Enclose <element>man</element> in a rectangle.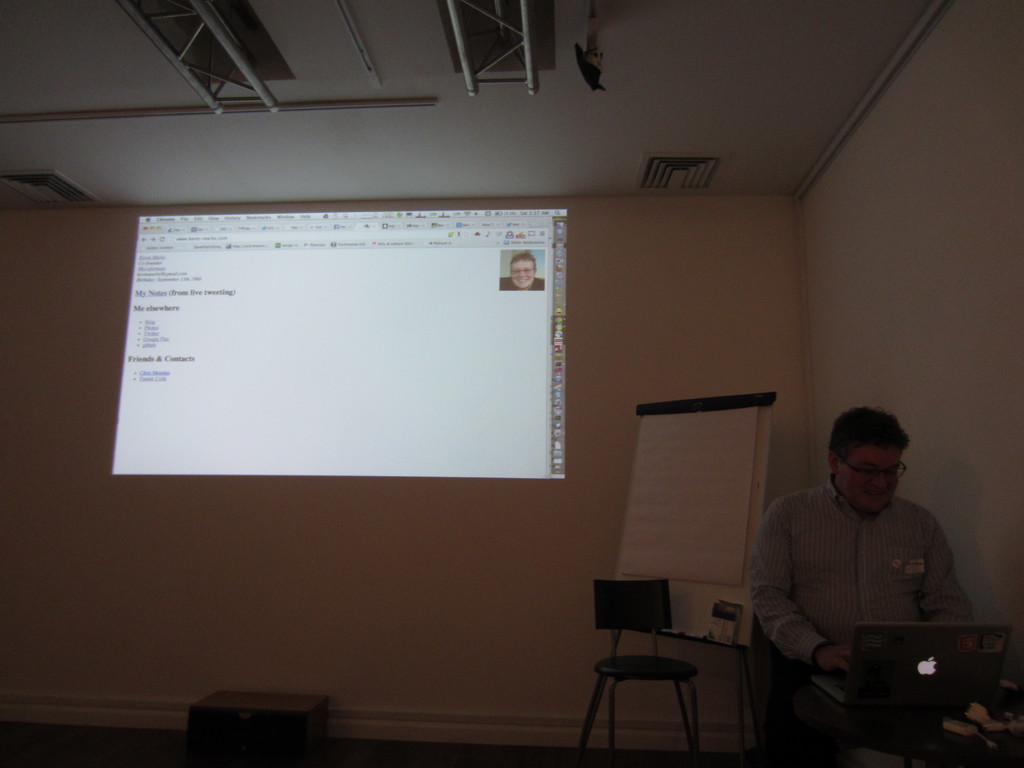
bbox(737, 403, 981, 726).
